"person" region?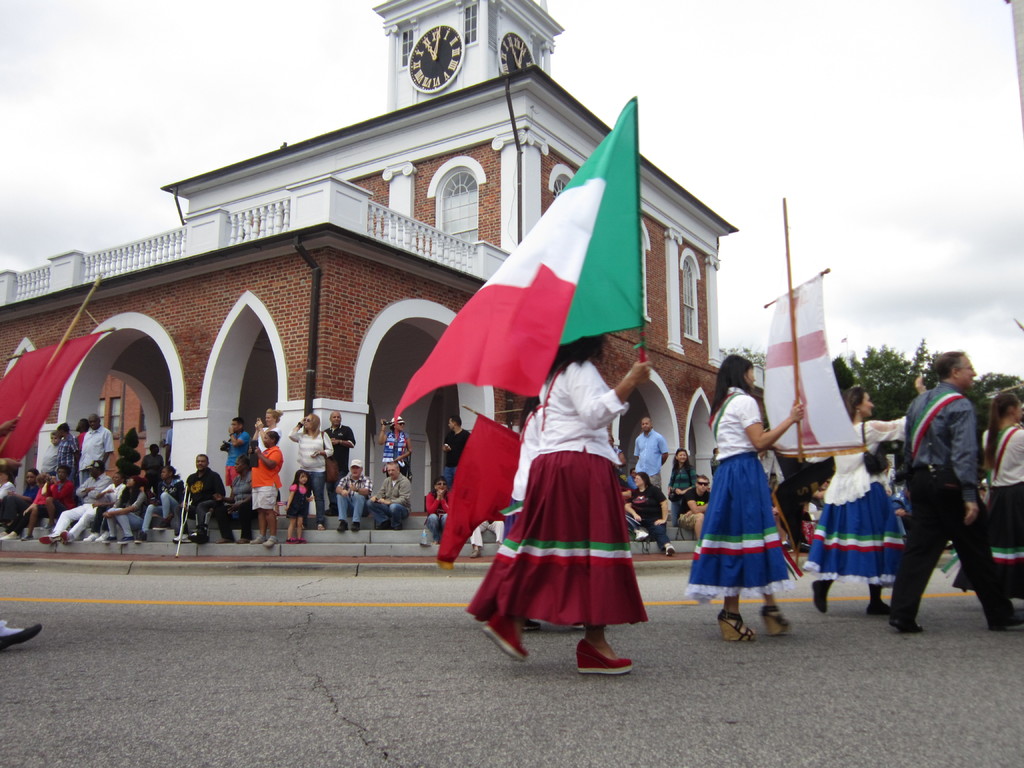
rect(249, 437, 286, 545)
